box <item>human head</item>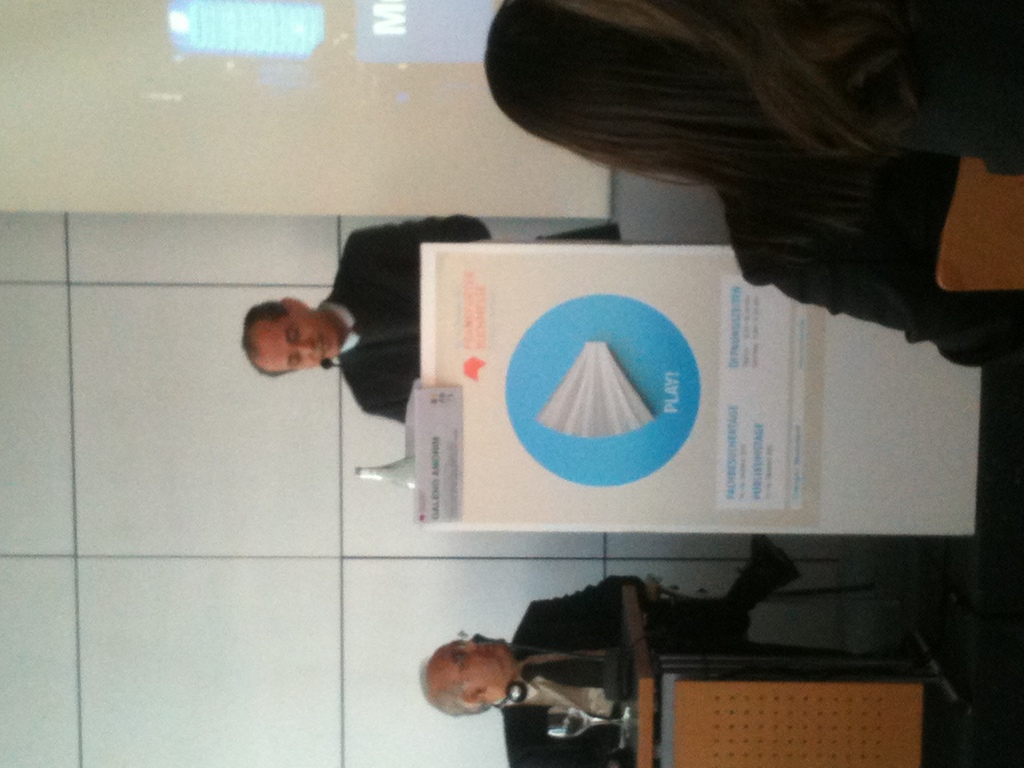
left=239, top=294, right=346, bottom=374
